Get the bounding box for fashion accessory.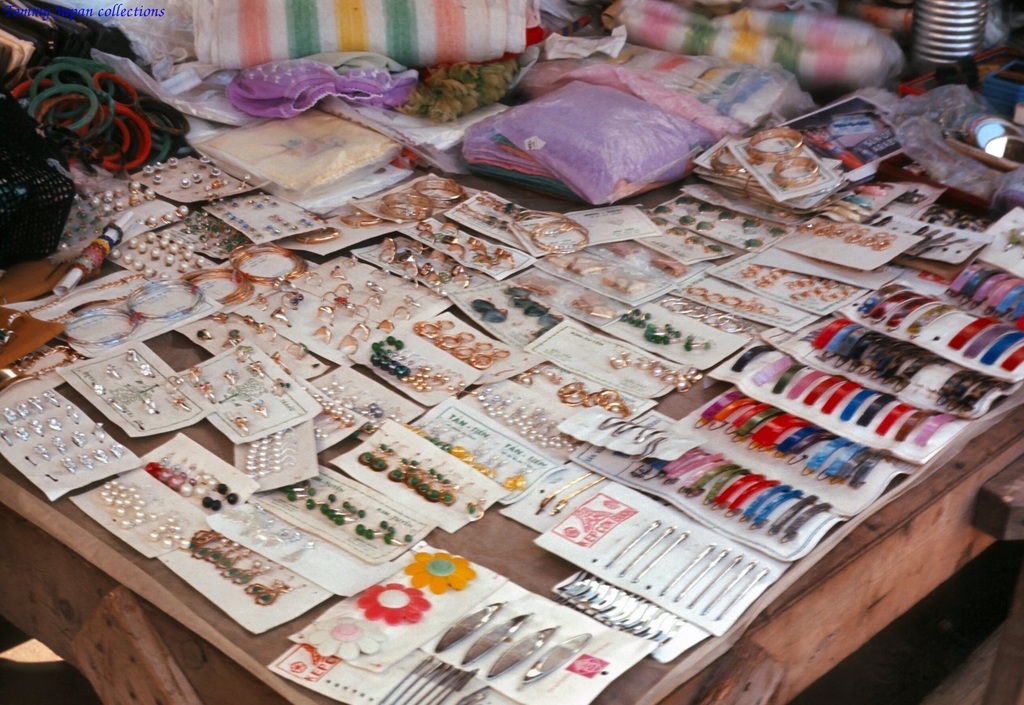
bbox(42, 390, 62, 410).
